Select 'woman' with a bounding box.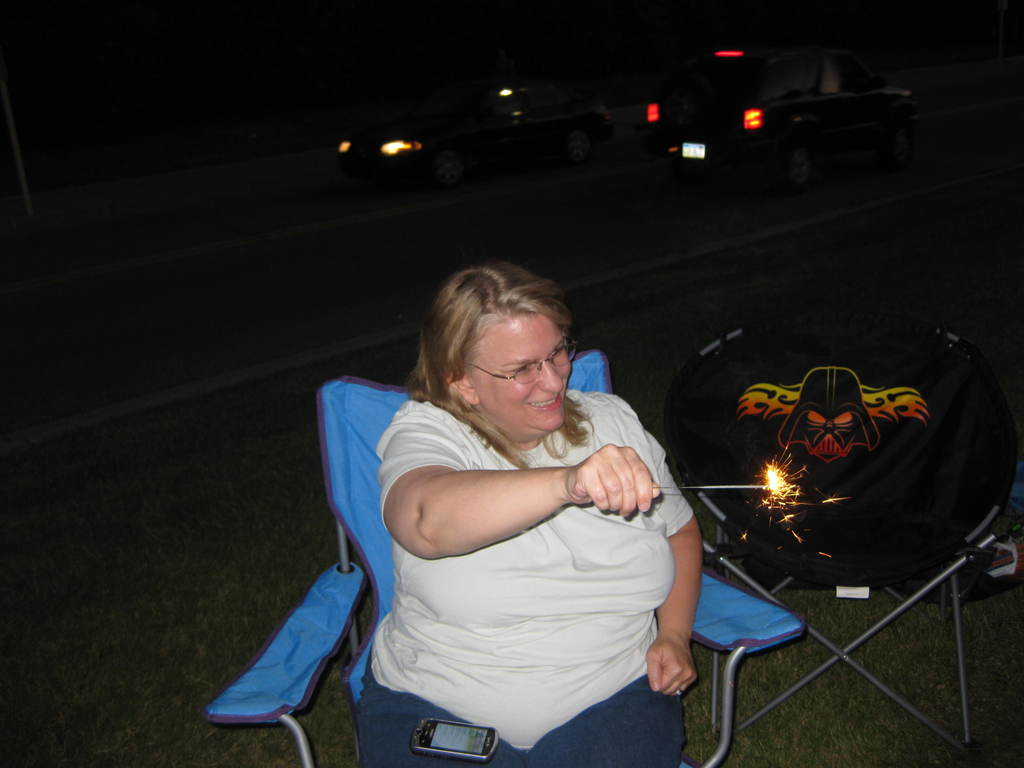
bbox=(298, 248, 716, 760).
